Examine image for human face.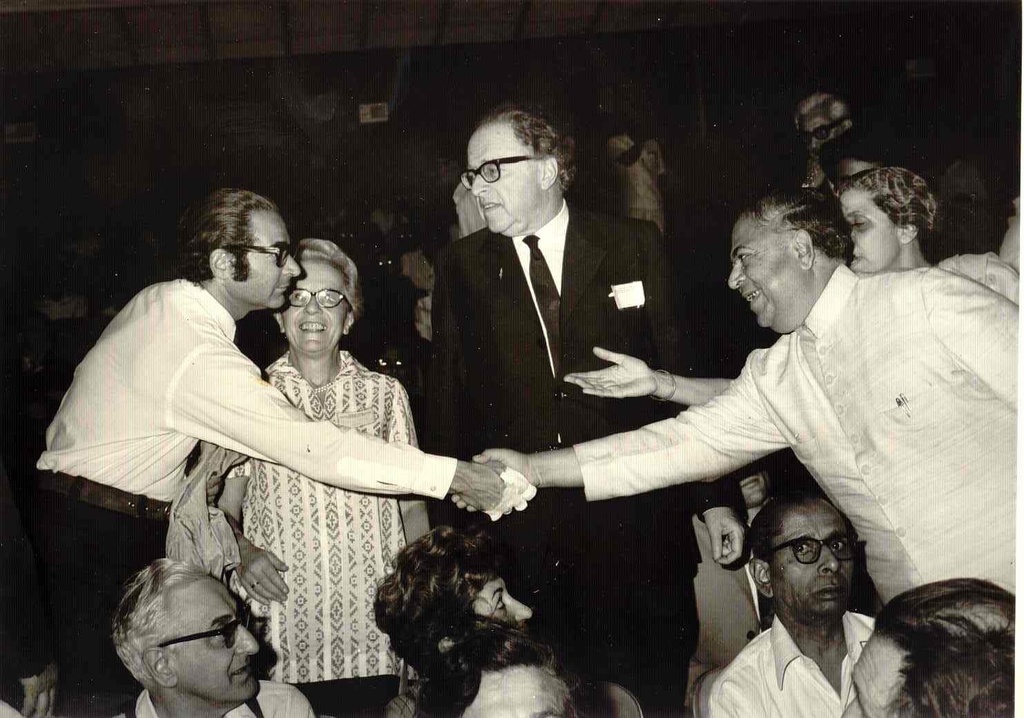
Examination result: <bbox>179, 573, 269, 704</bbox>.
